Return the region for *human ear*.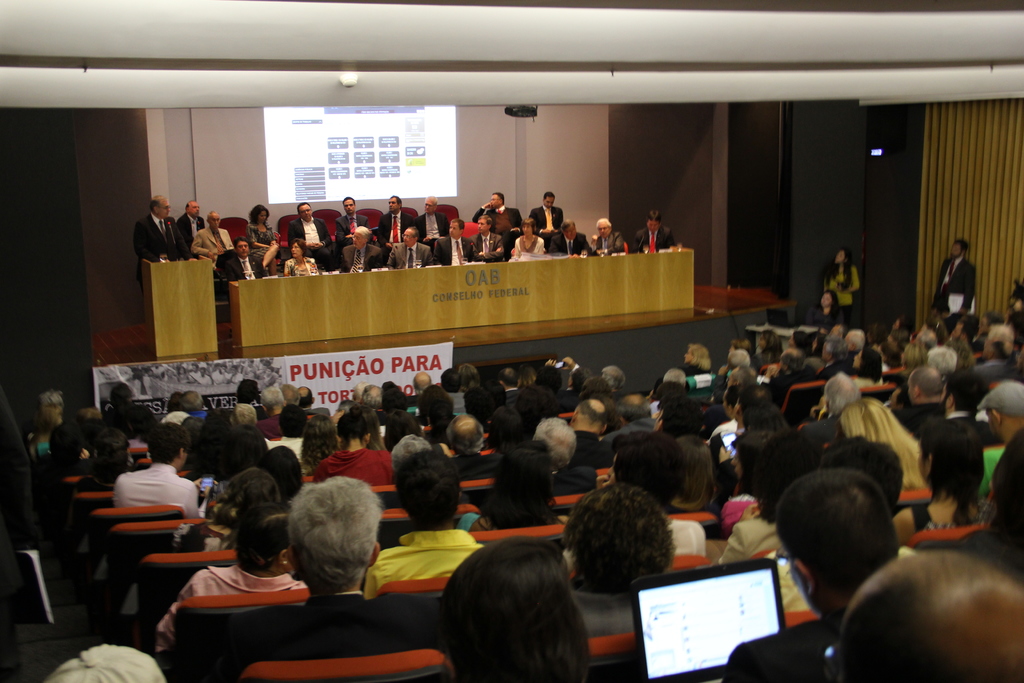
region(369, 541, 383, 571).
